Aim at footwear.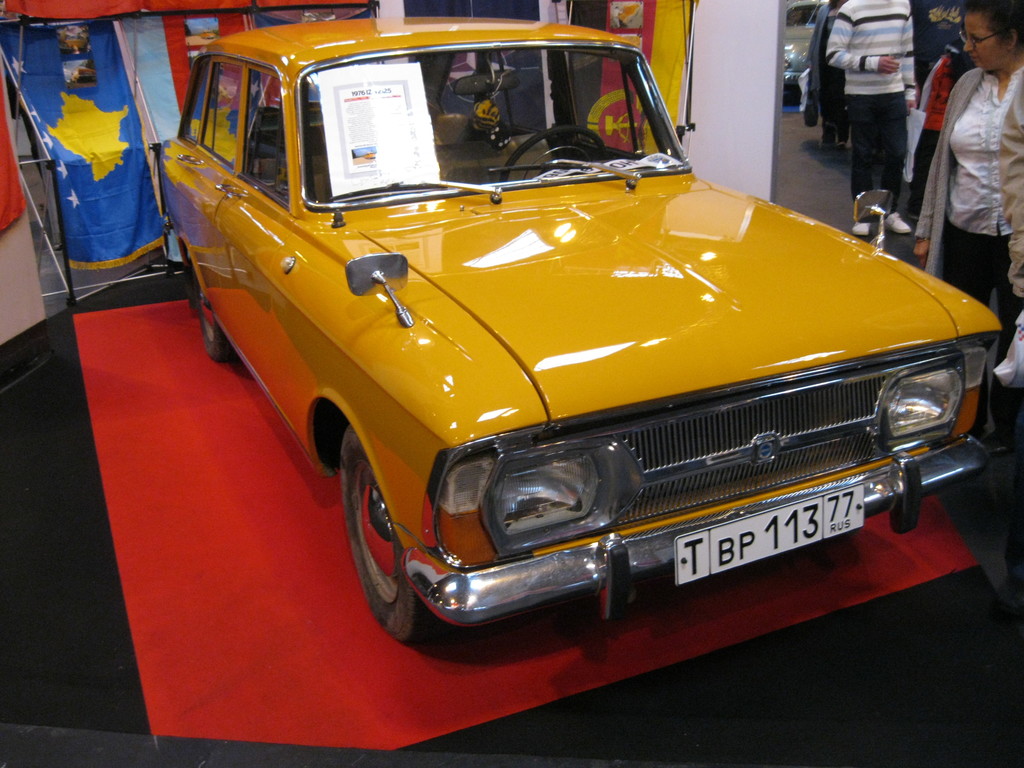
Aimed at [882,212,911,232].
